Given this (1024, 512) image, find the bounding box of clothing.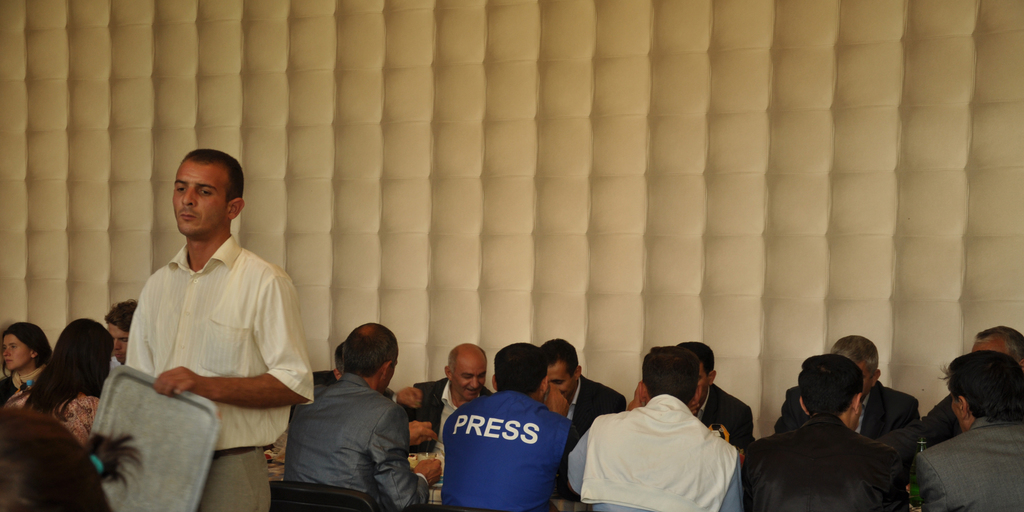
bbox=[908, 392, 957, 445].
